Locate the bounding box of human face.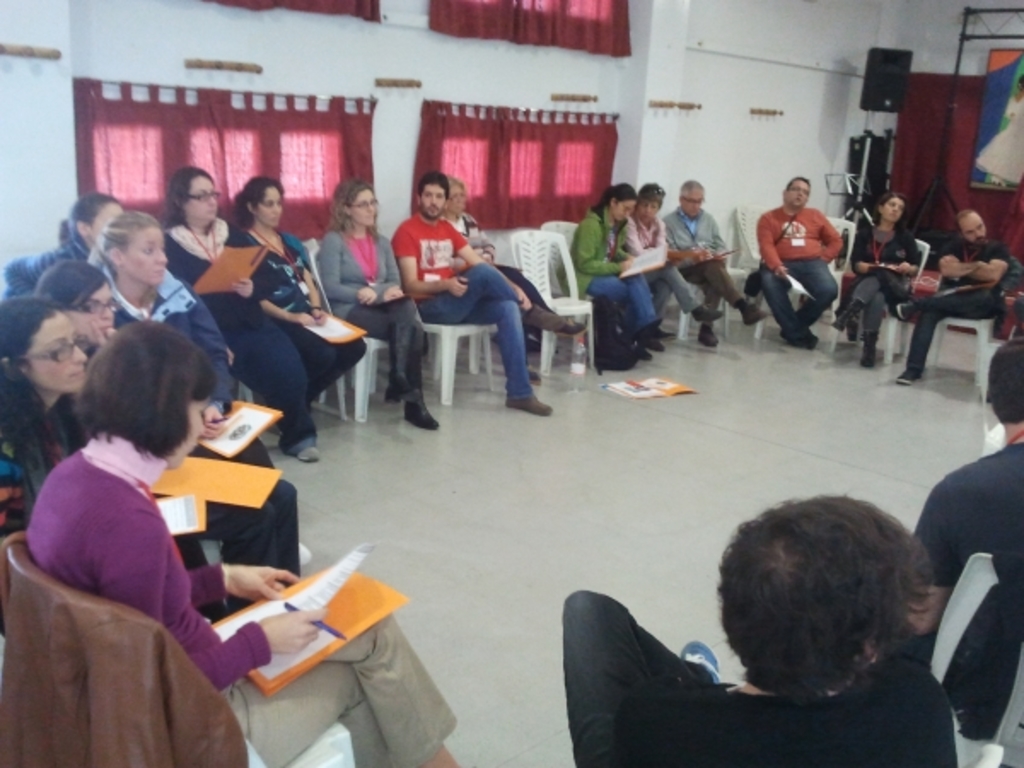
Bounding box: [left=416, top=184, right=442, bottom=217].
